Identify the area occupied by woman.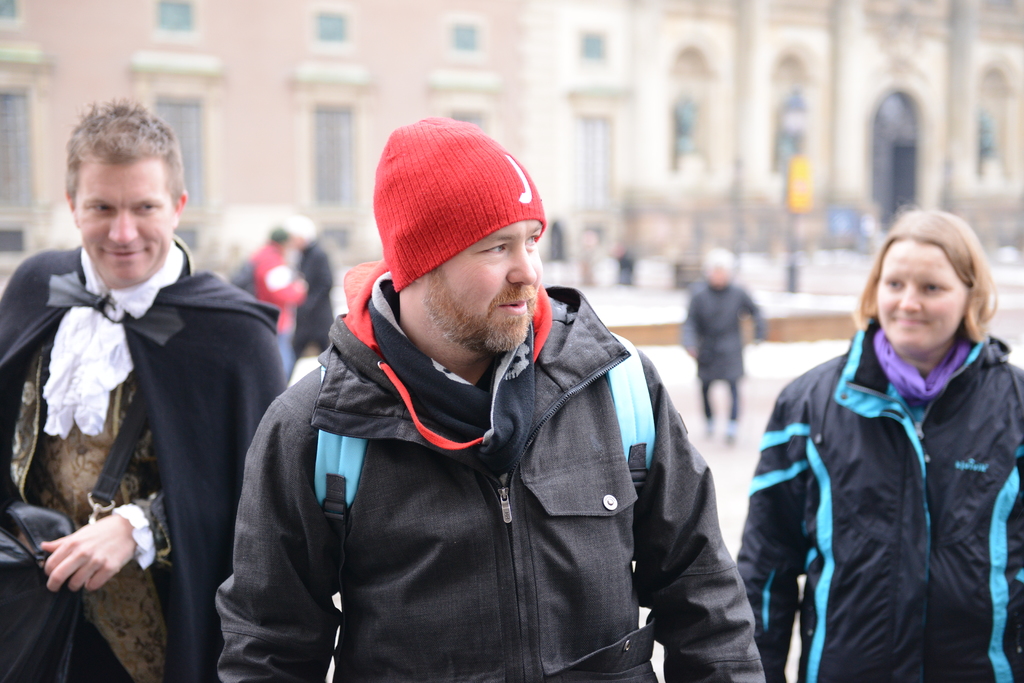
Area: pyautogui.locateOnScreen(759, 197, 1023, 673).
